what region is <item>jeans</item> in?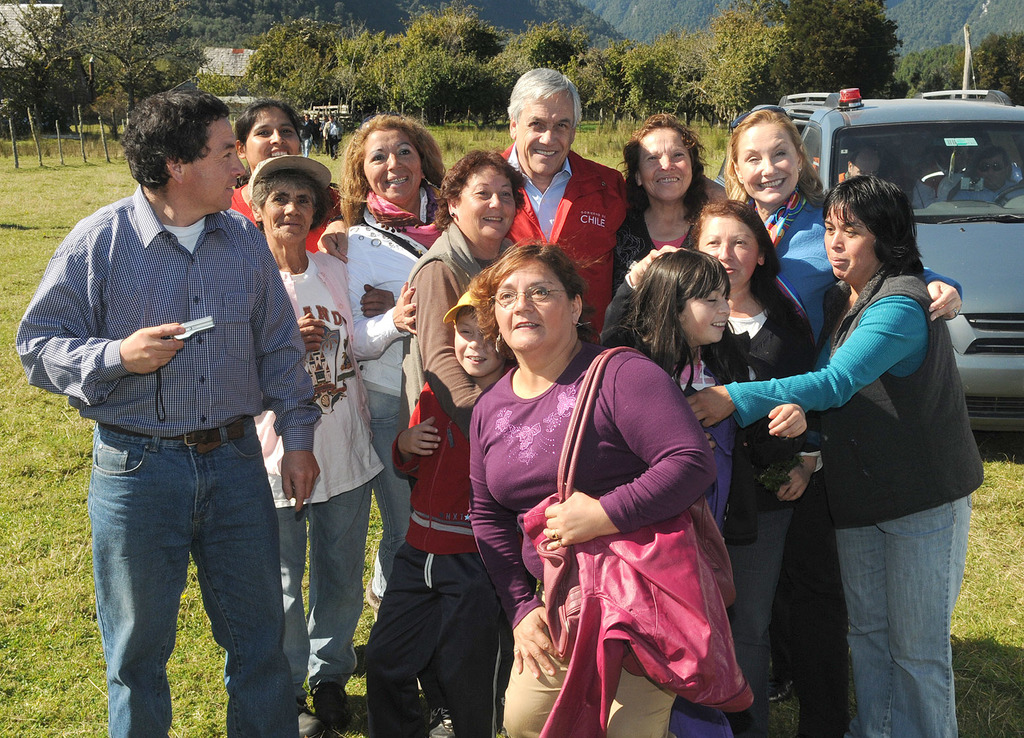
[left=73, top=415, right=297, bottom=729].
